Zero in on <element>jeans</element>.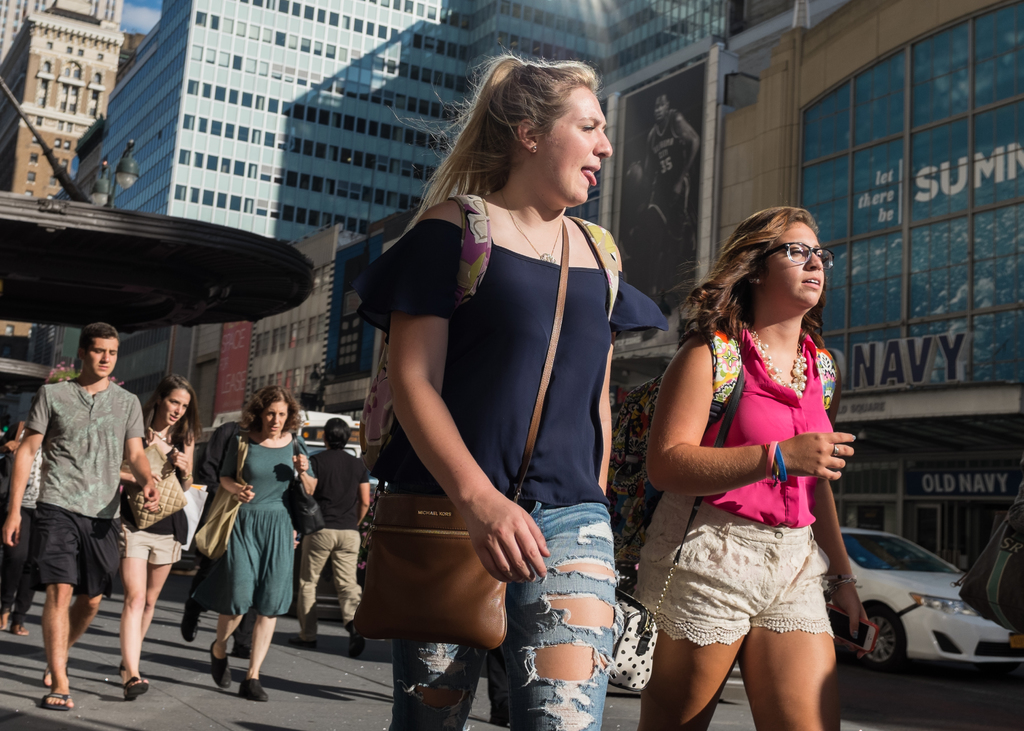
Zeroed in: (x1=379, y1=504, x2=607, y2=730).
